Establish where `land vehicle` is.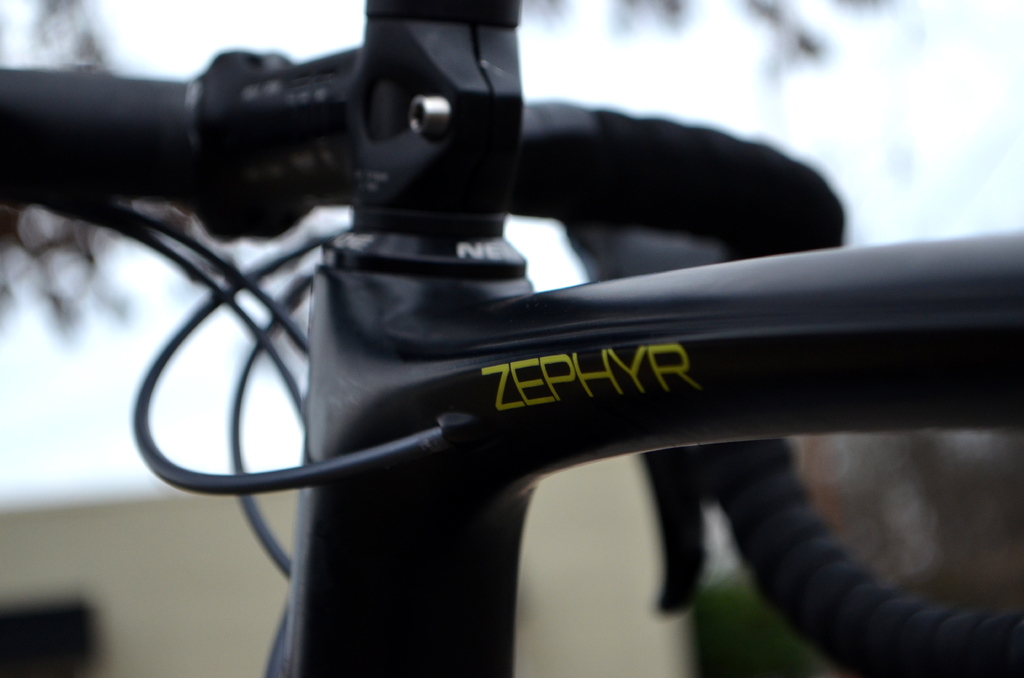
Established at pyautogui.locateOnScreen(0, 0, 1023, 677).
